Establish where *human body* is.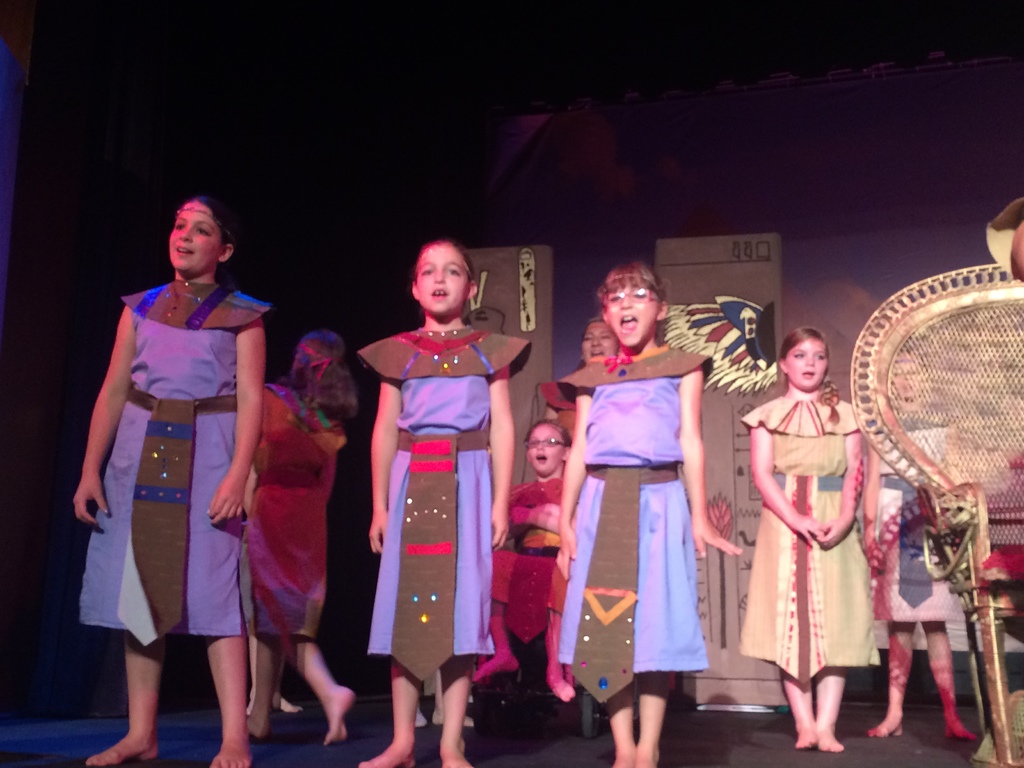
Established at region(356, 232, 535, 767).
